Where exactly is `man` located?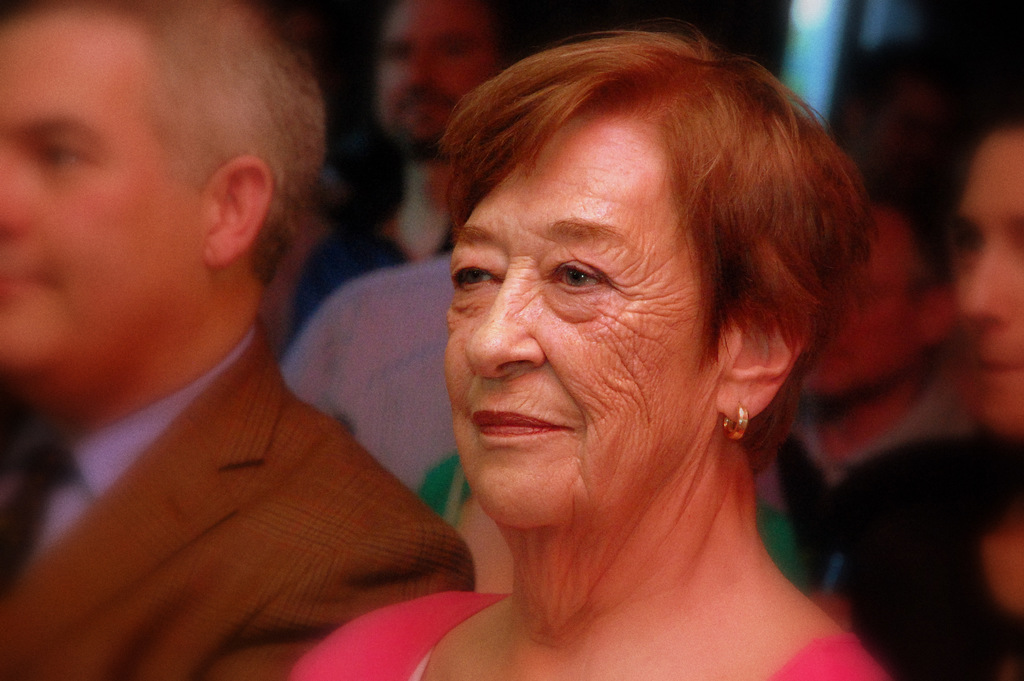
Its bounding box is bbox(828, 124, 1023, 680).
